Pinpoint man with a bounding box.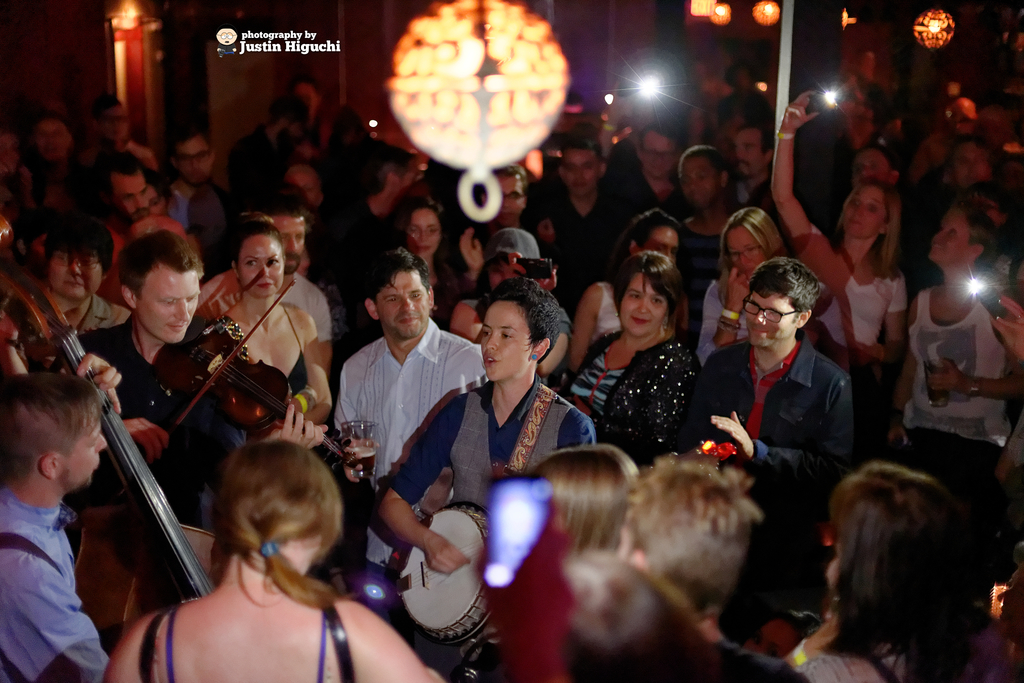
Rect(31, 113, 77, 175).
